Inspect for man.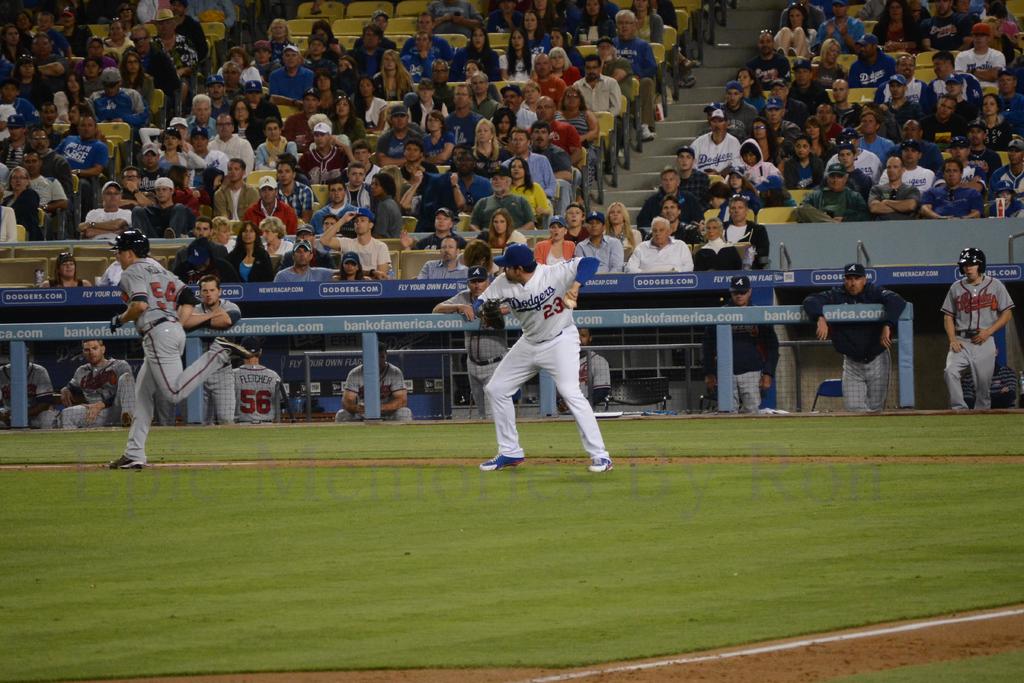
Inspection: 333,345,419,423.
